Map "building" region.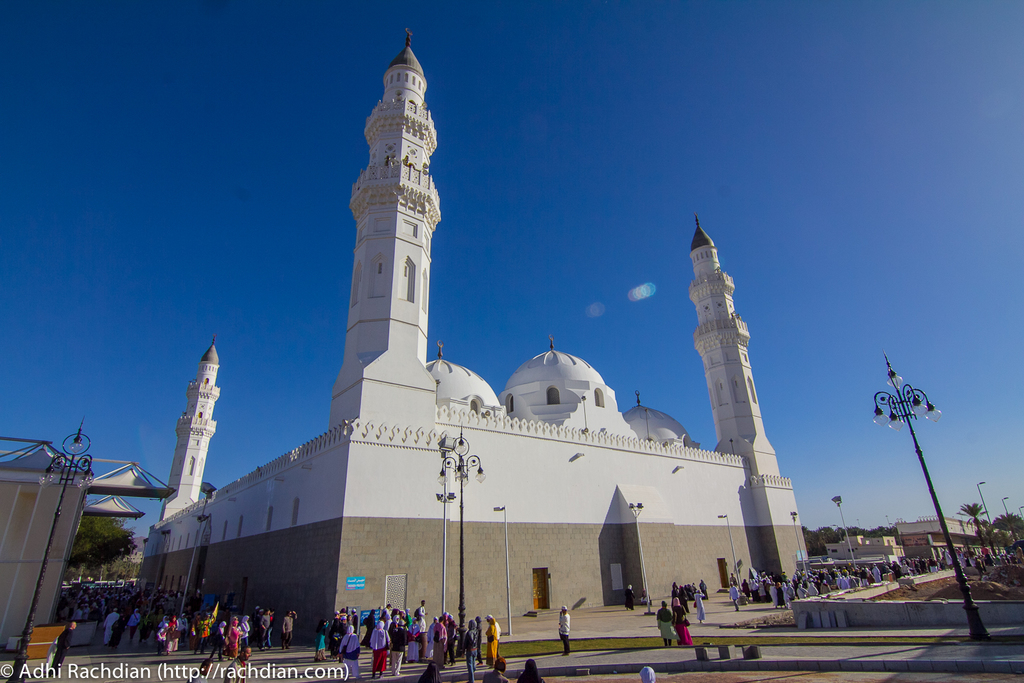
Mapped to rect(822, 535, 908, 559).
